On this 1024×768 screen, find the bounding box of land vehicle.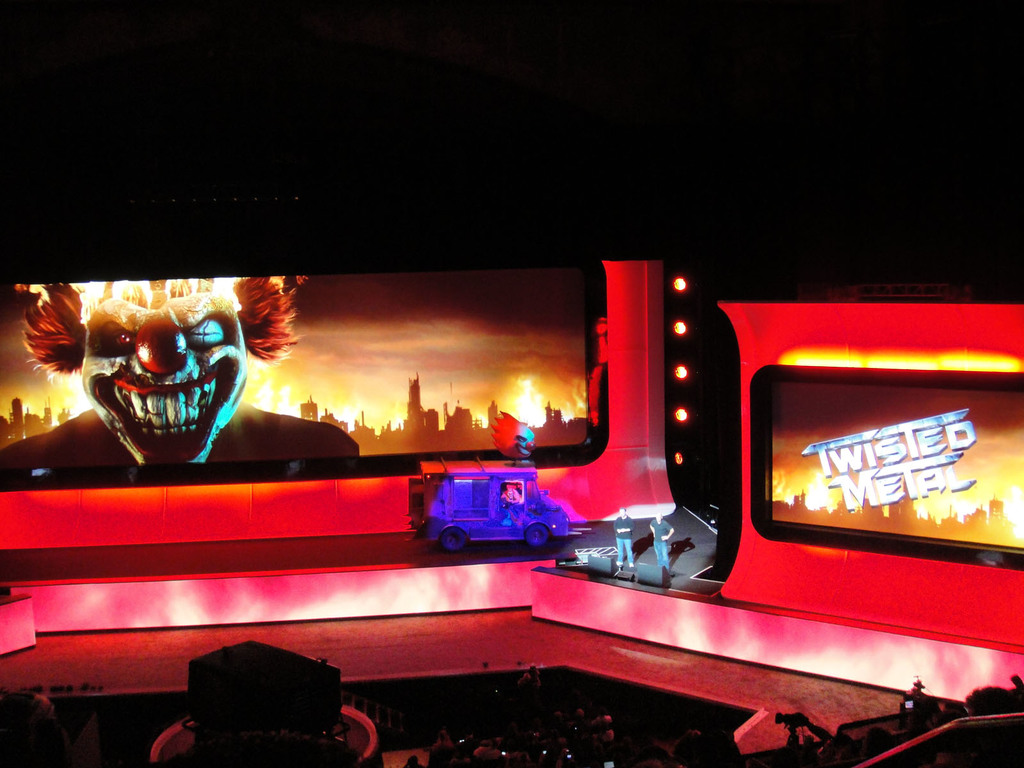
Bounding box: (385,473,586,566).
